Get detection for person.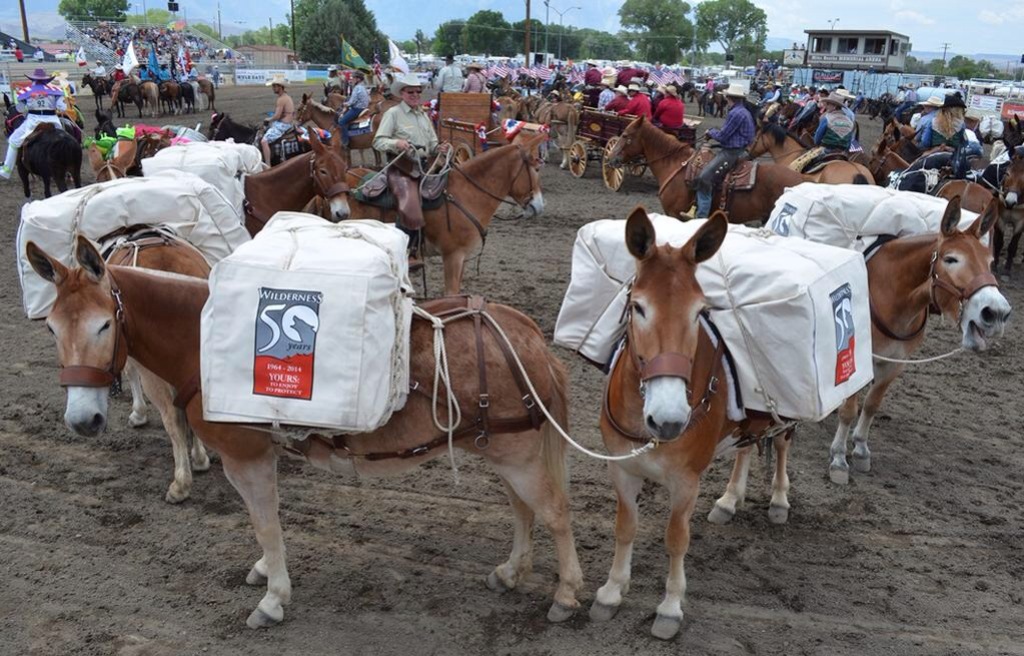
Detection: [316, 63, 351, 99].
